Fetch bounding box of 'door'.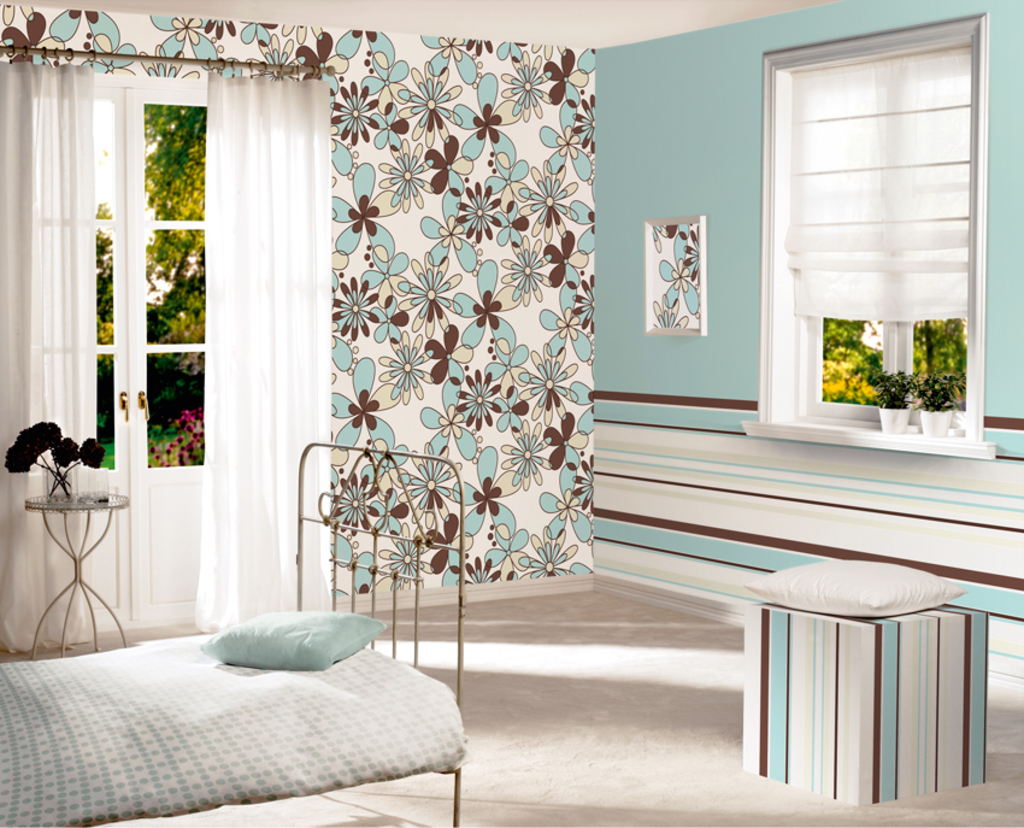
Bbox: [left=4, top=80, right=276, bottom=623].
